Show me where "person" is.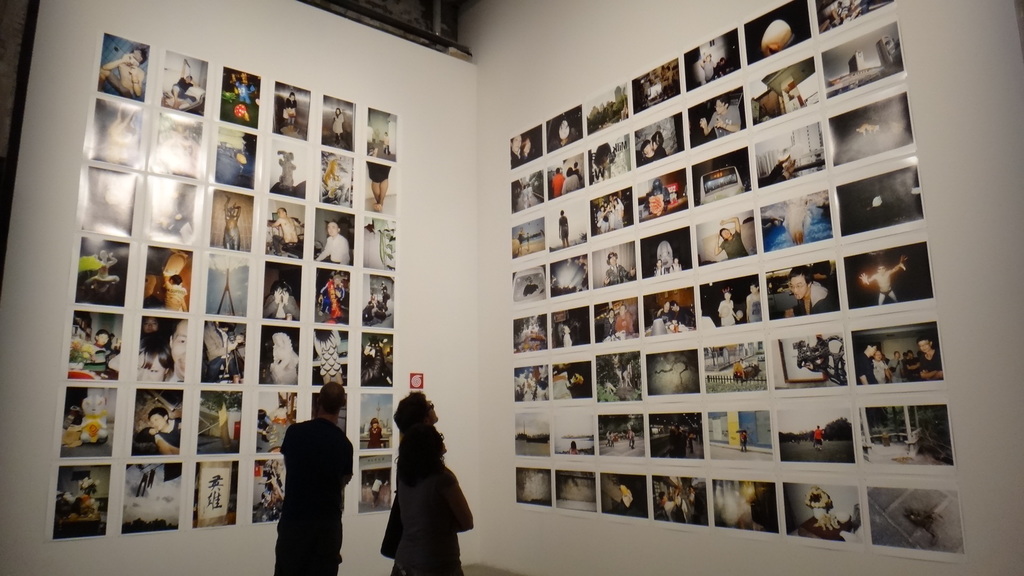
"person" is at 782, 267, 841, 321.
